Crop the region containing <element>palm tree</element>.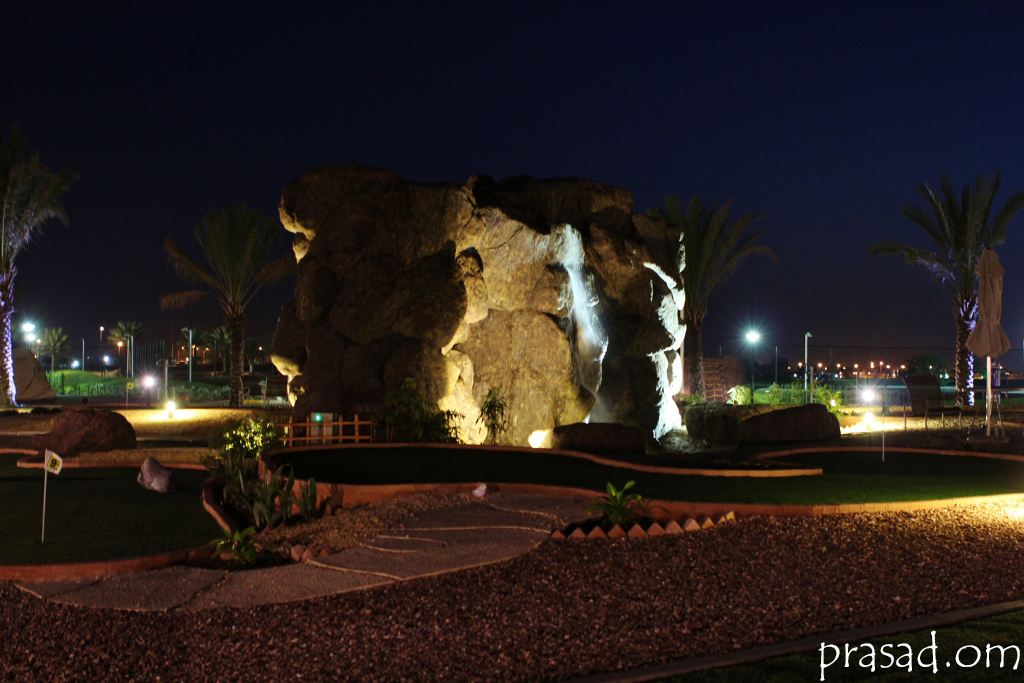
Crop region: [667, 185, 786, 427].
